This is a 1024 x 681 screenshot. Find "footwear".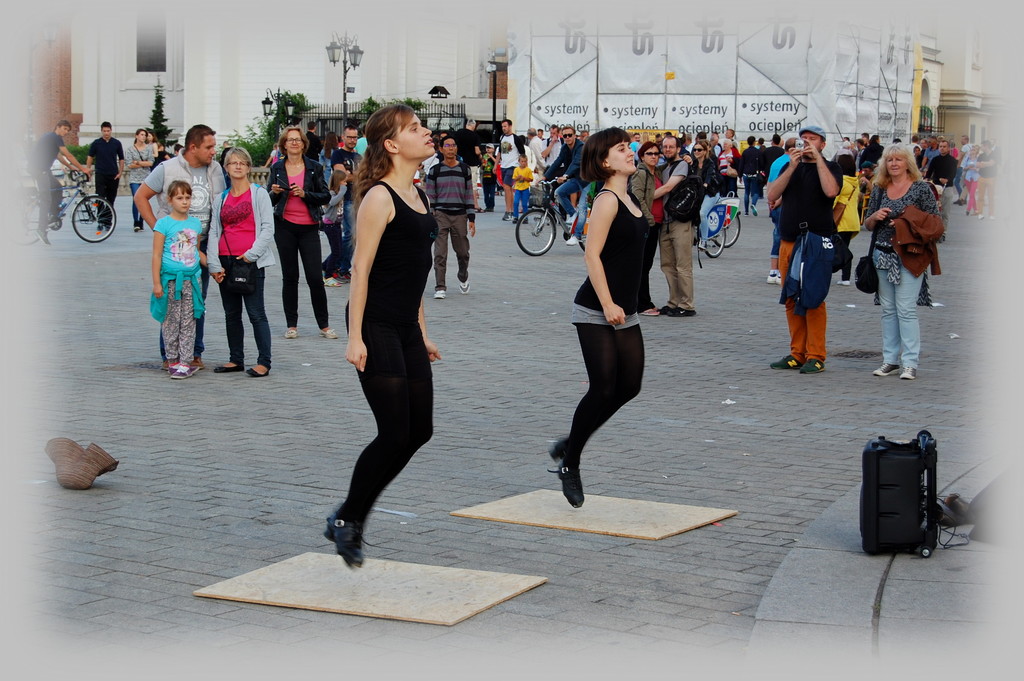
Bounding box: x1=521, y1=219, x2=528, y2=223.
